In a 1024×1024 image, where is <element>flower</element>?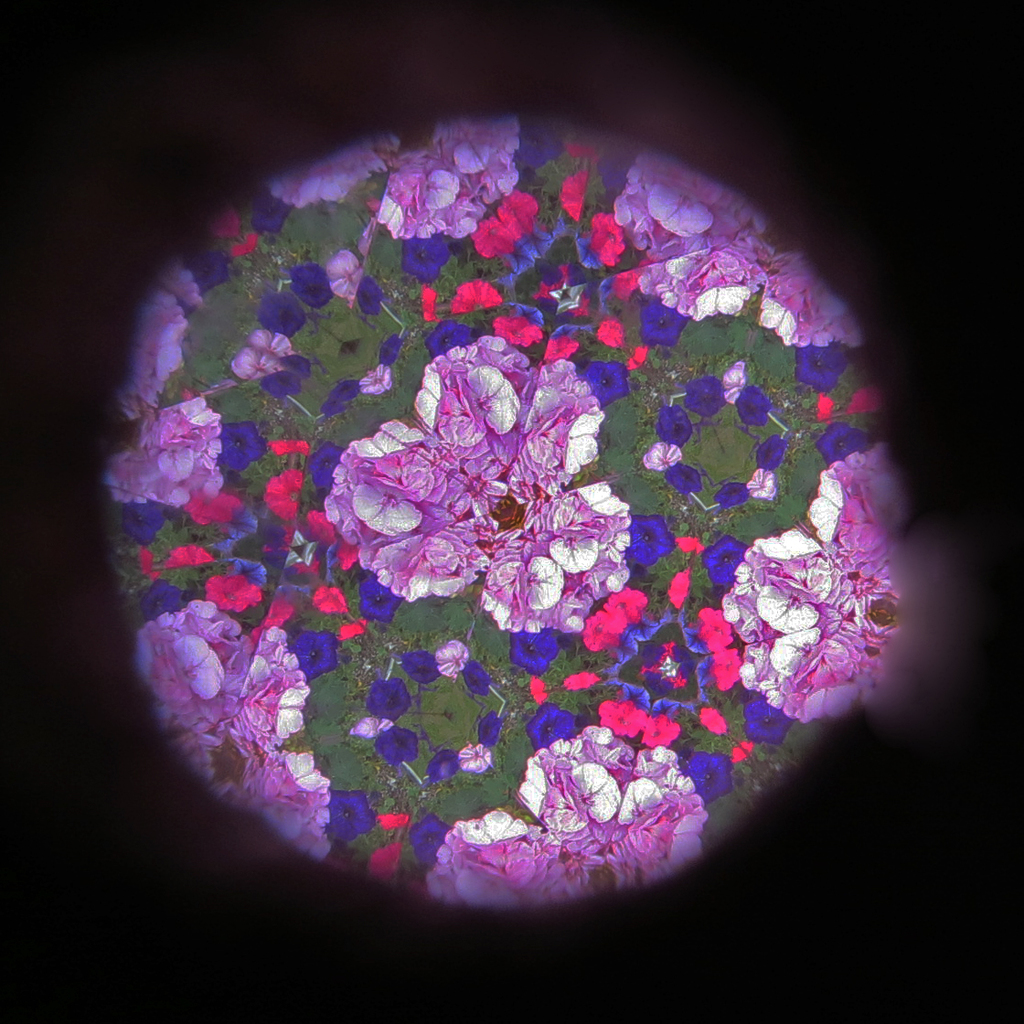
<box>204,575,261,613</box>.
